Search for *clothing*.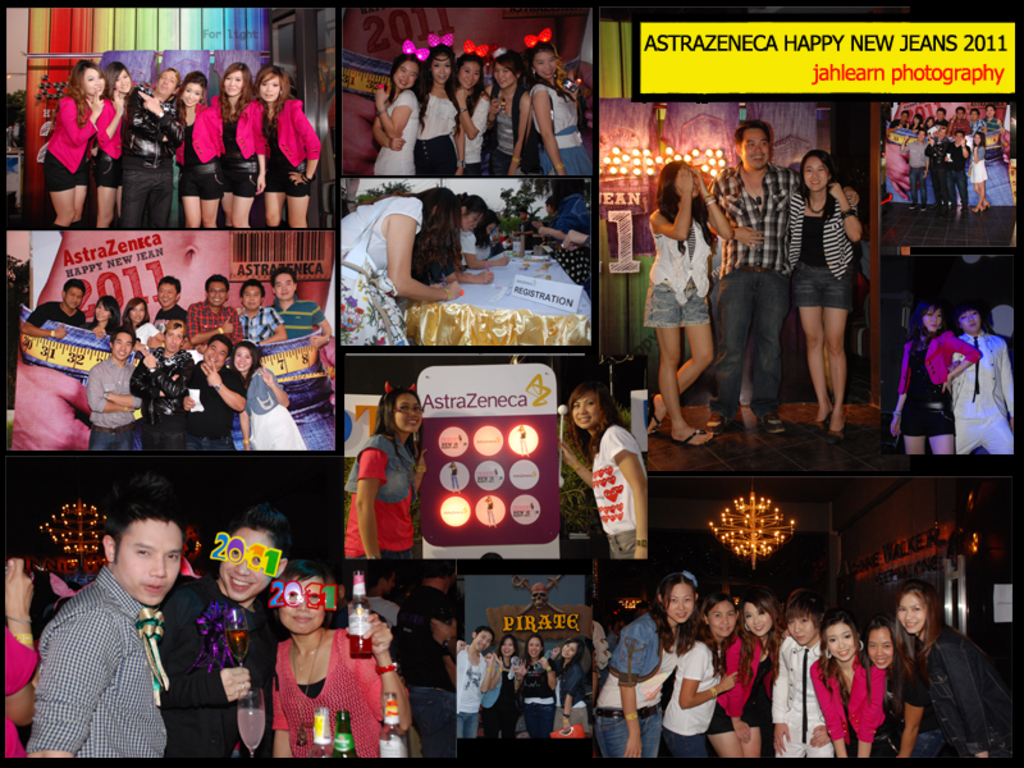
Found at region(178, 358, 248, 448).
